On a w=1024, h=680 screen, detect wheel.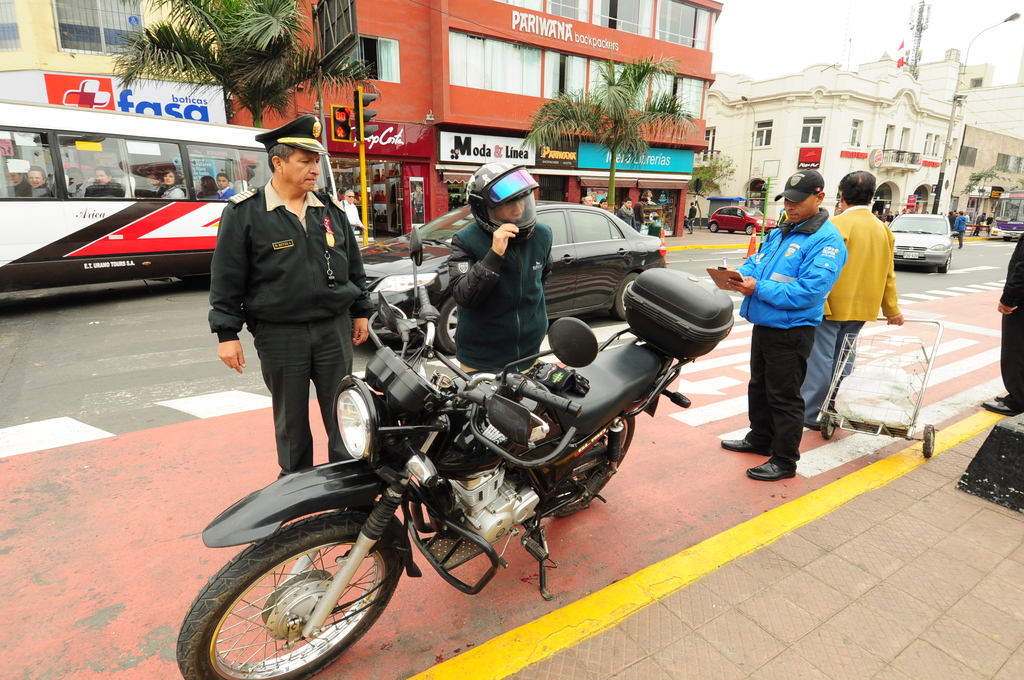
209:502:380:672.
